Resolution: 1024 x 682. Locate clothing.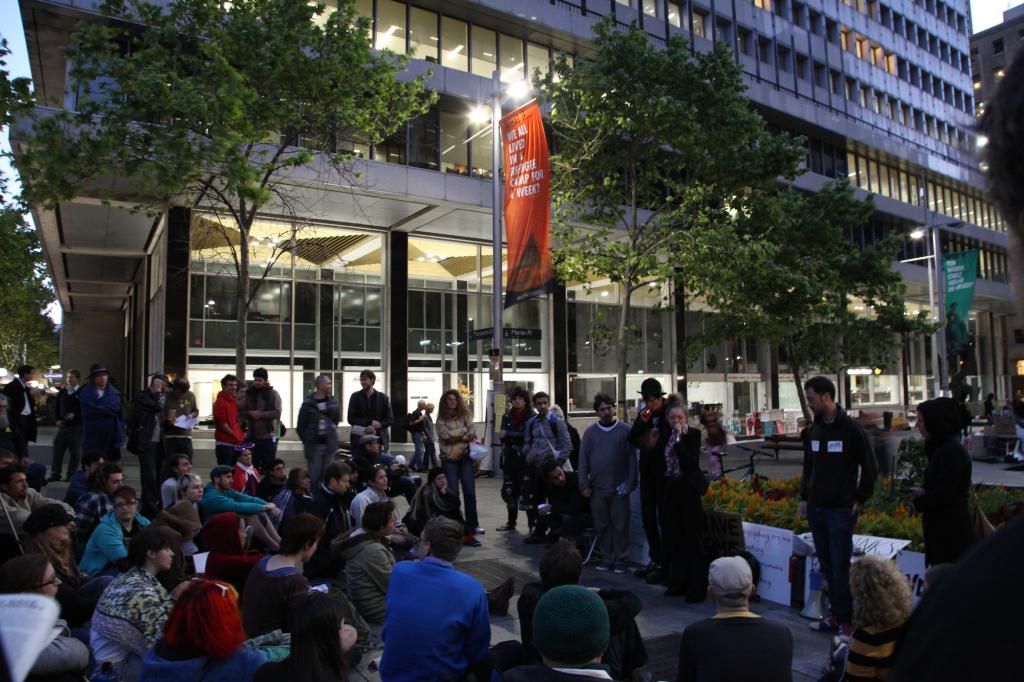
Rect(411, 473, 473, 532).
